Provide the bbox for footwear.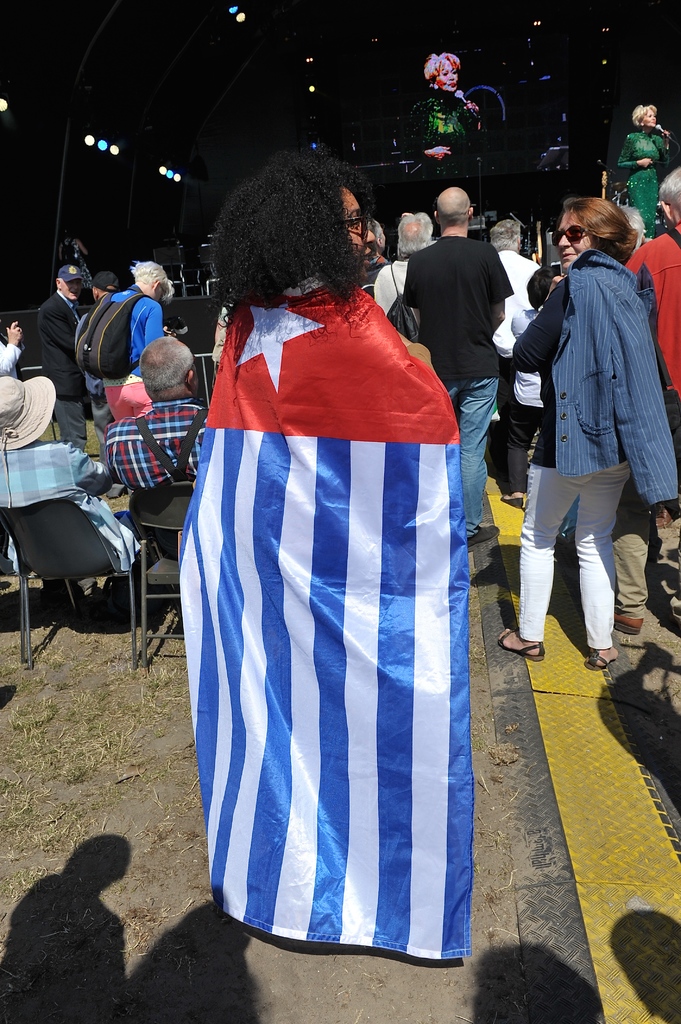
[501, 631, 541, 659].
